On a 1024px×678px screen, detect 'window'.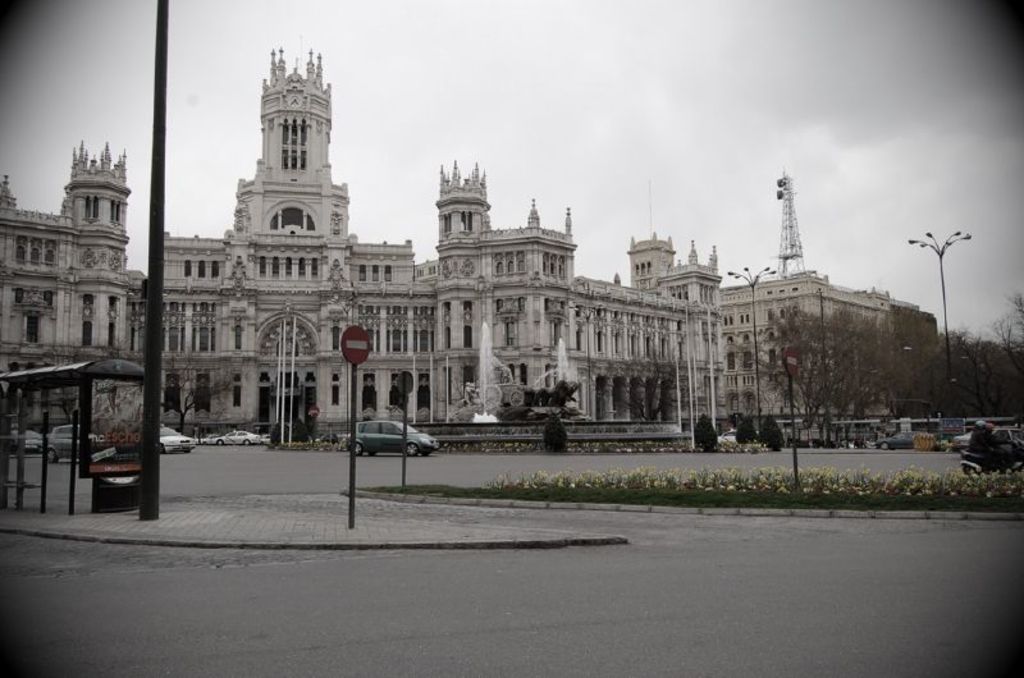
{"x1": 443, "y1": 216, "x2": 451, "y2": 237}.
